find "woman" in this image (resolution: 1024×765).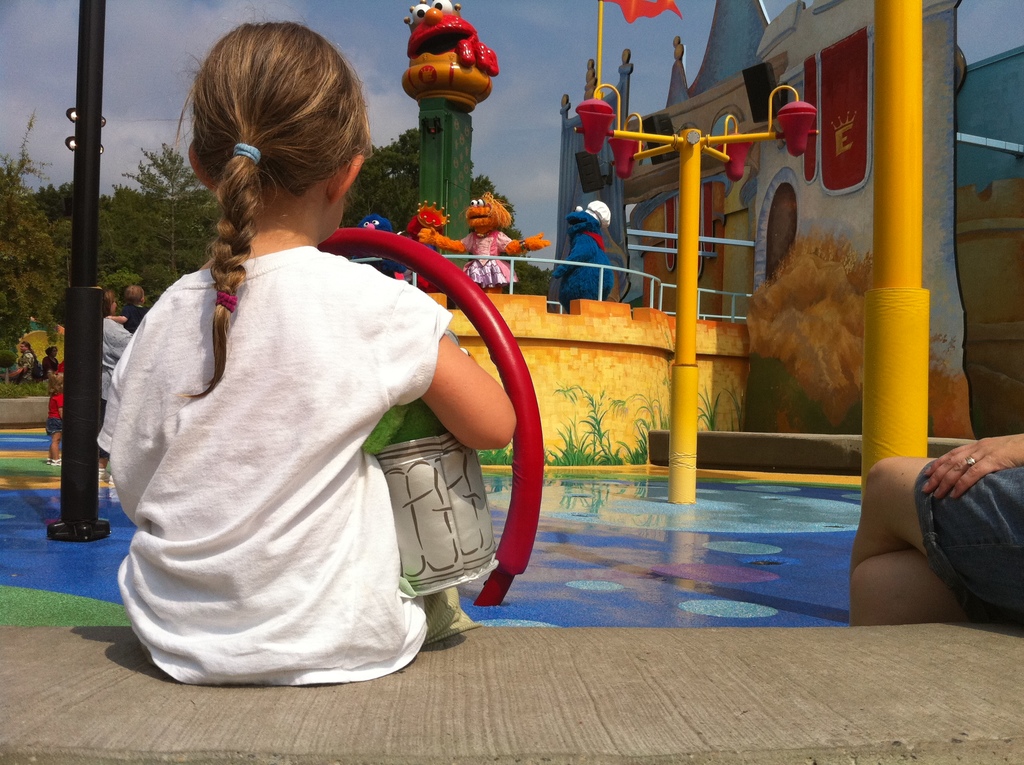
bbox=(36, 340, 63, 382).
